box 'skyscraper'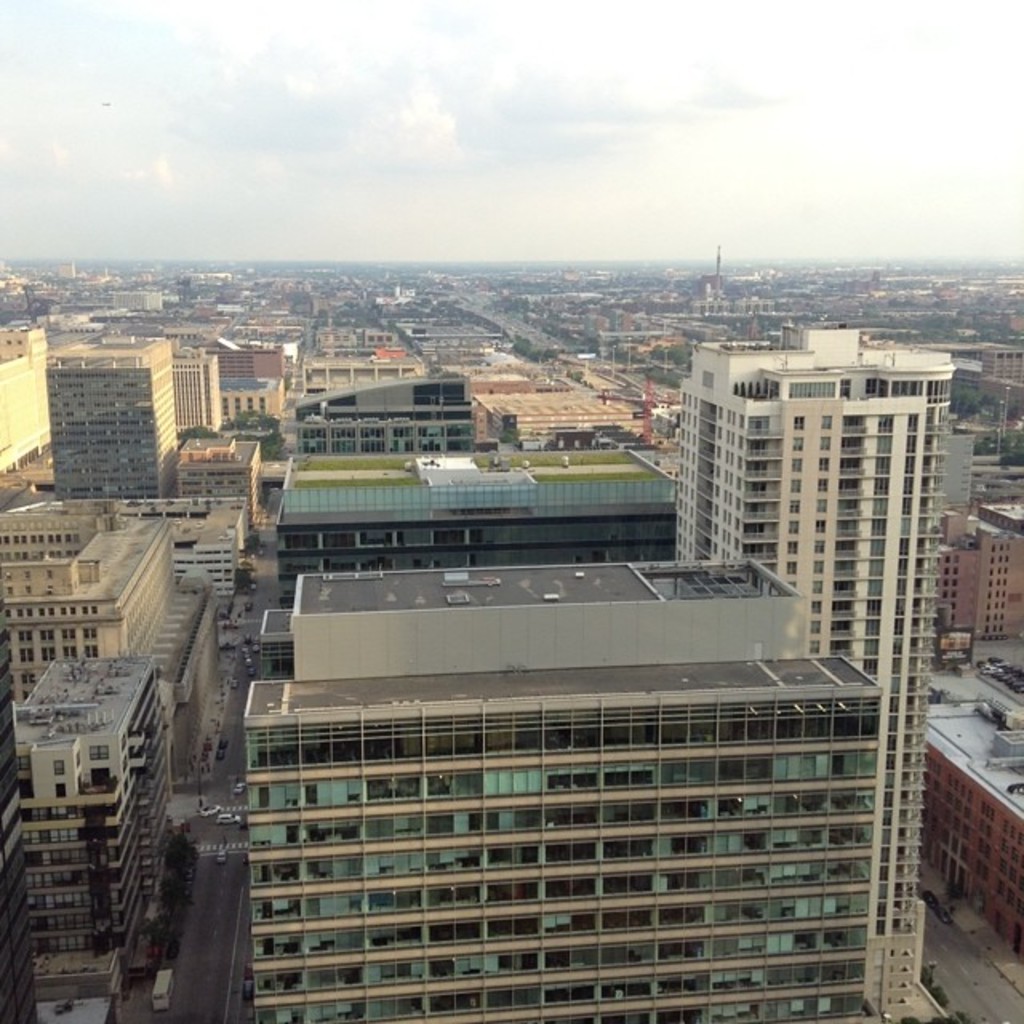
x1=675 y1=290 x2=957 y2=1022
